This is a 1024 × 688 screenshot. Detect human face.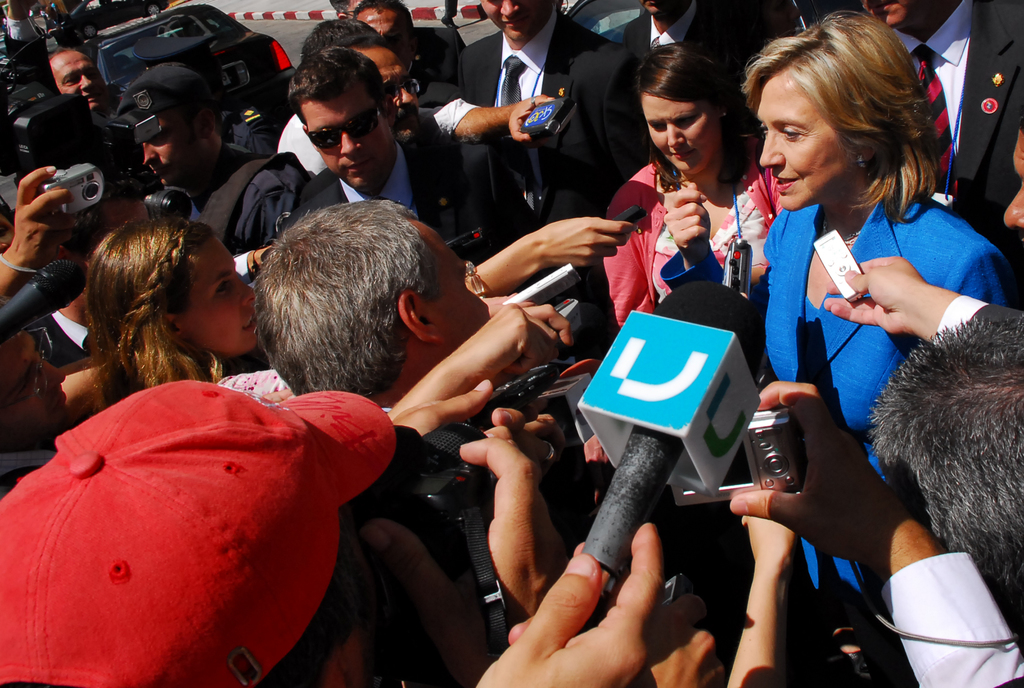
6, 332, 60, 440.
